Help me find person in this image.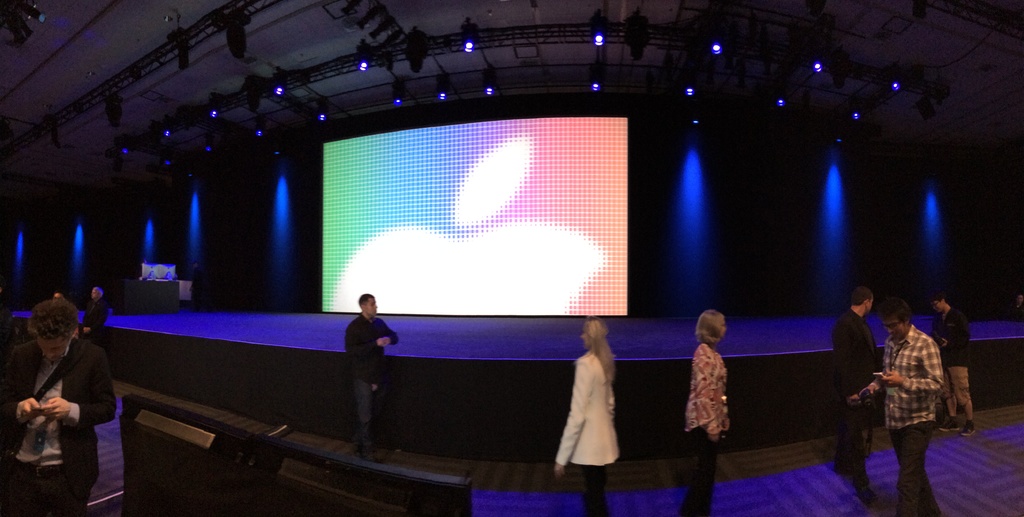
Found it: x1=555 y1=315 x2=622 y2=516.
